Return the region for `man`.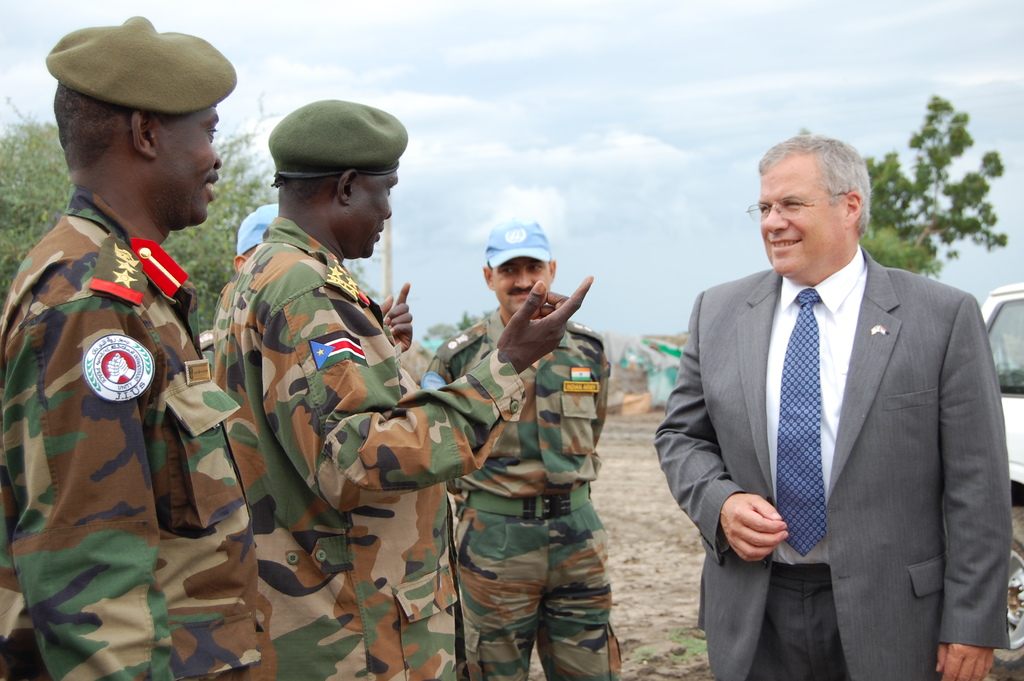
{"x1": 666, "y1": 101, "x2": 1011, "y2": 680}.
